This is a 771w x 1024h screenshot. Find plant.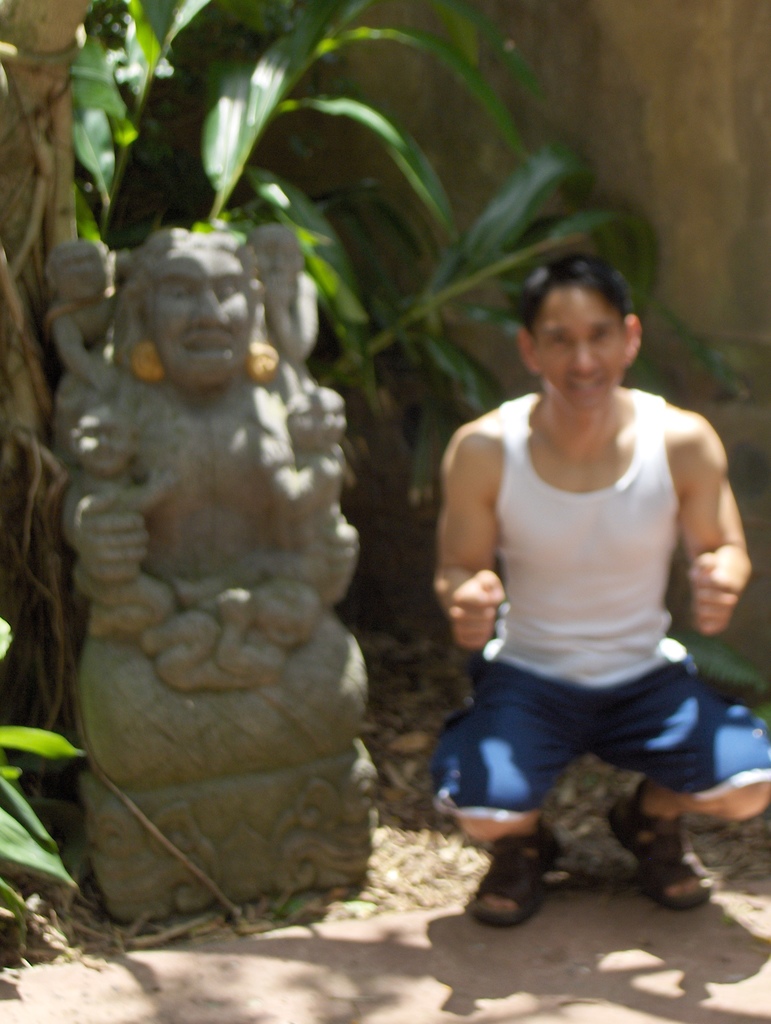
Bounding box: l=65, t=0, r=770, b=522.
